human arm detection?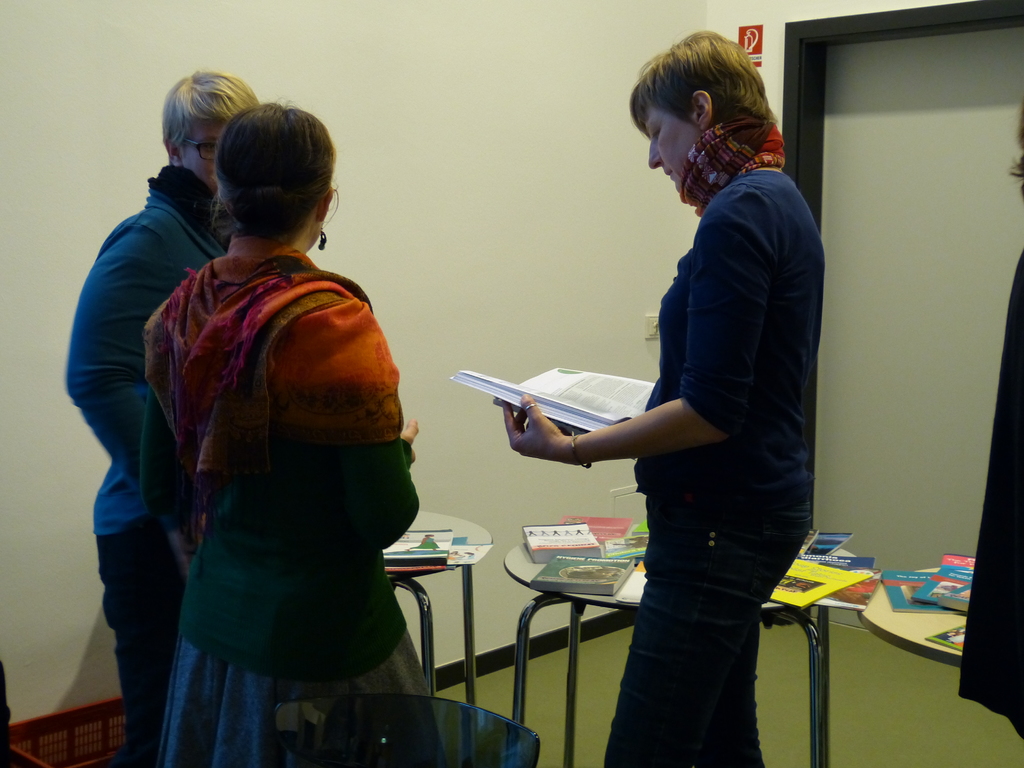
63,234,186,488
